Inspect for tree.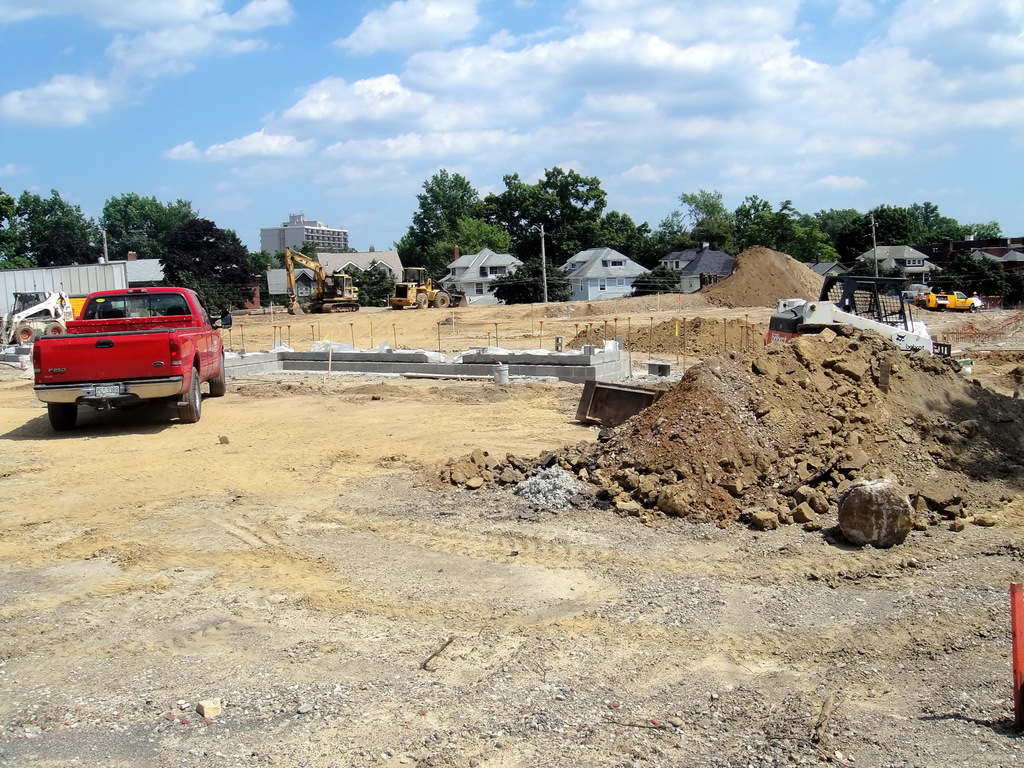
Inspection: {"left": 0, "top": 188, "right": 38, "bottom": 269}.
